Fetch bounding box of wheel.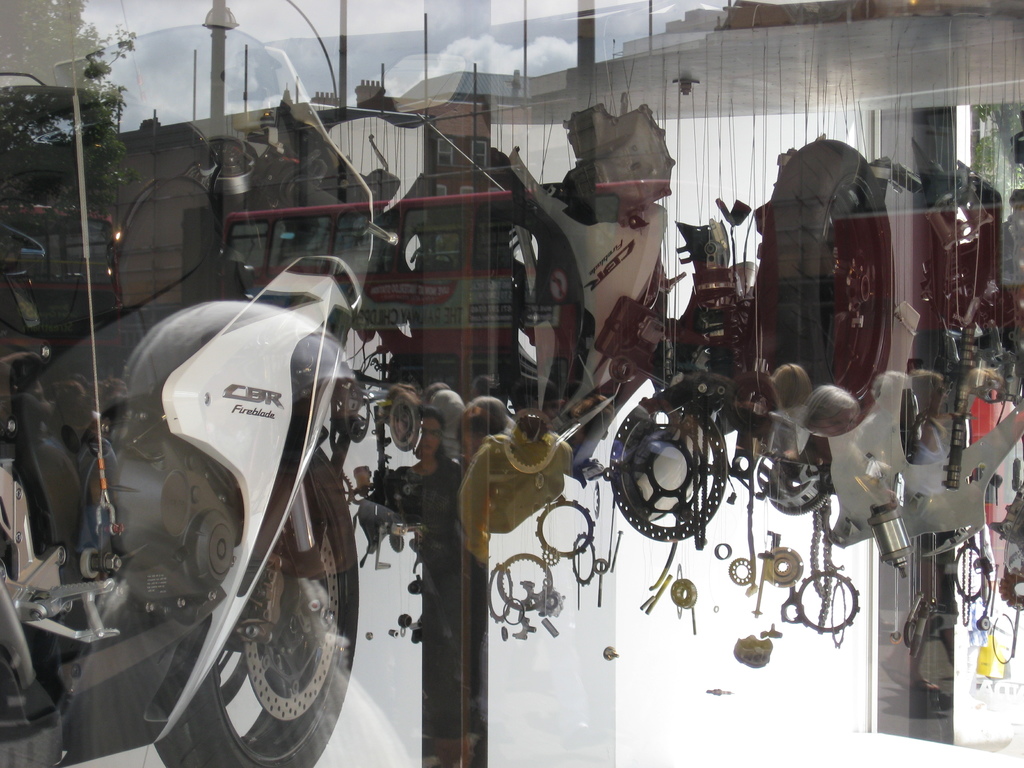
Bbox: 533,499,598,558.
